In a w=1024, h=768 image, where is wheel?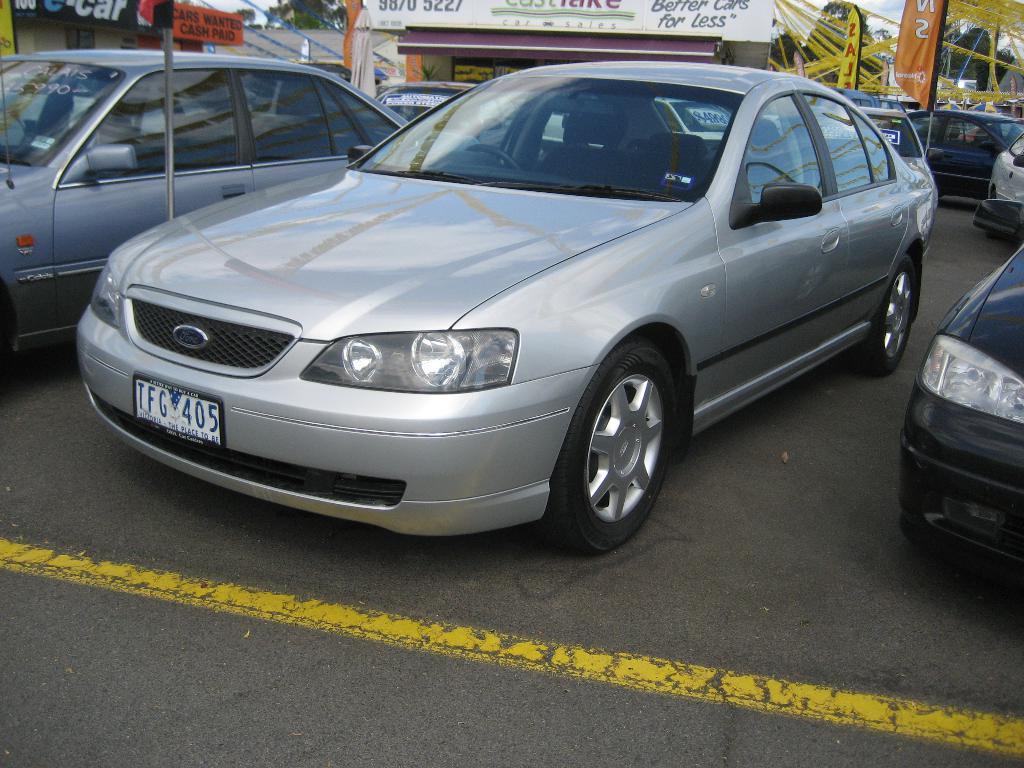
852 250 924 365.
